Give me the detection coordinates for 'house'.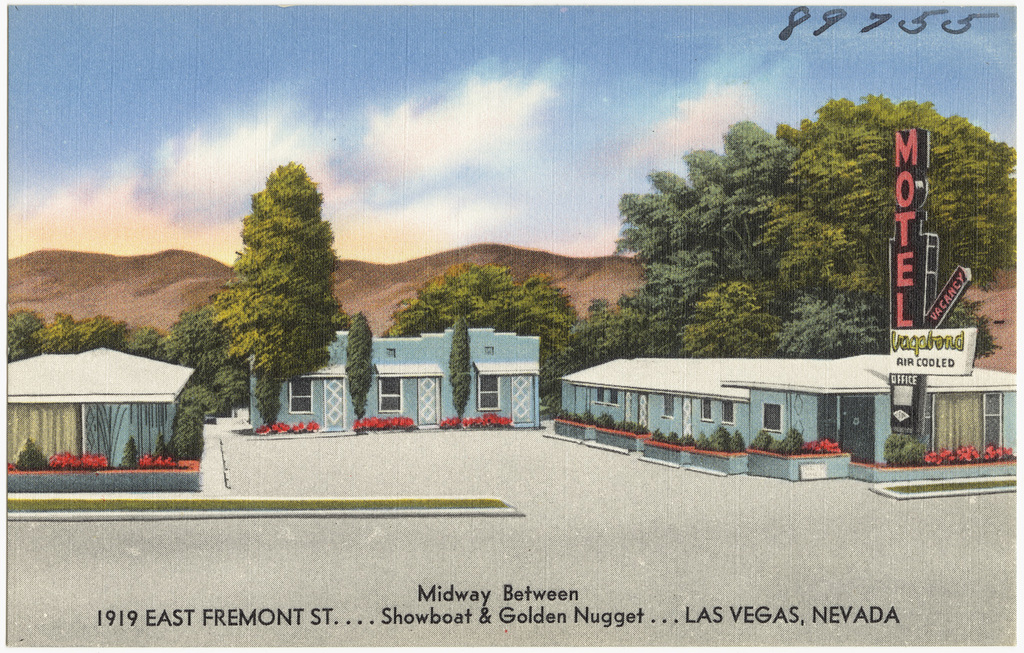
left=554, top=350, right=1020, bottom=501.
